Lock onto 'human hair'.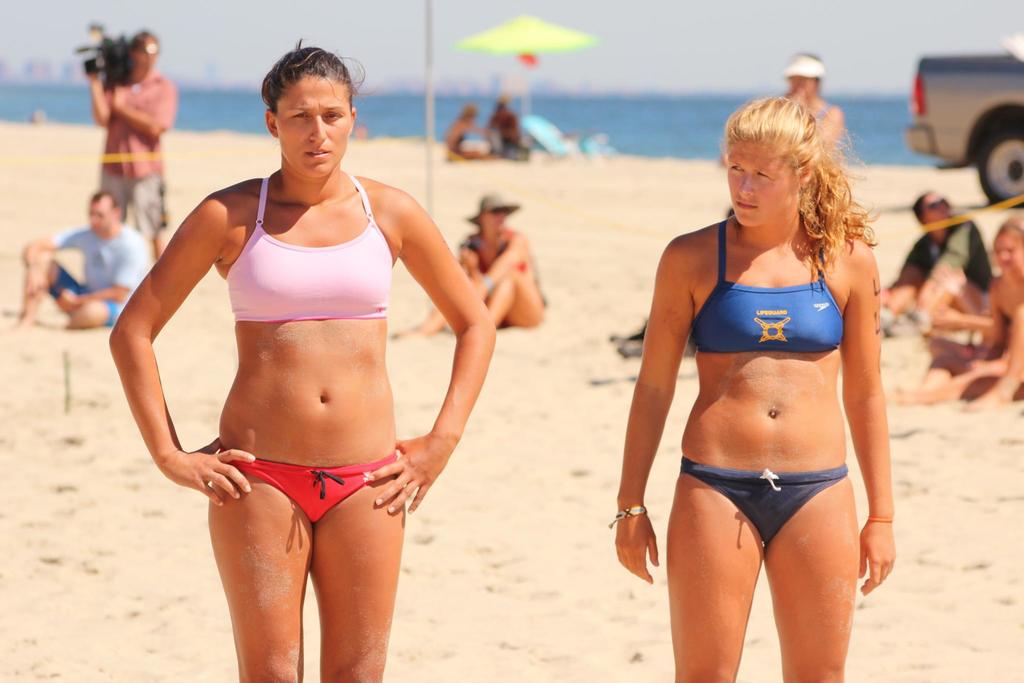
Locked: [913,193,930,224].
